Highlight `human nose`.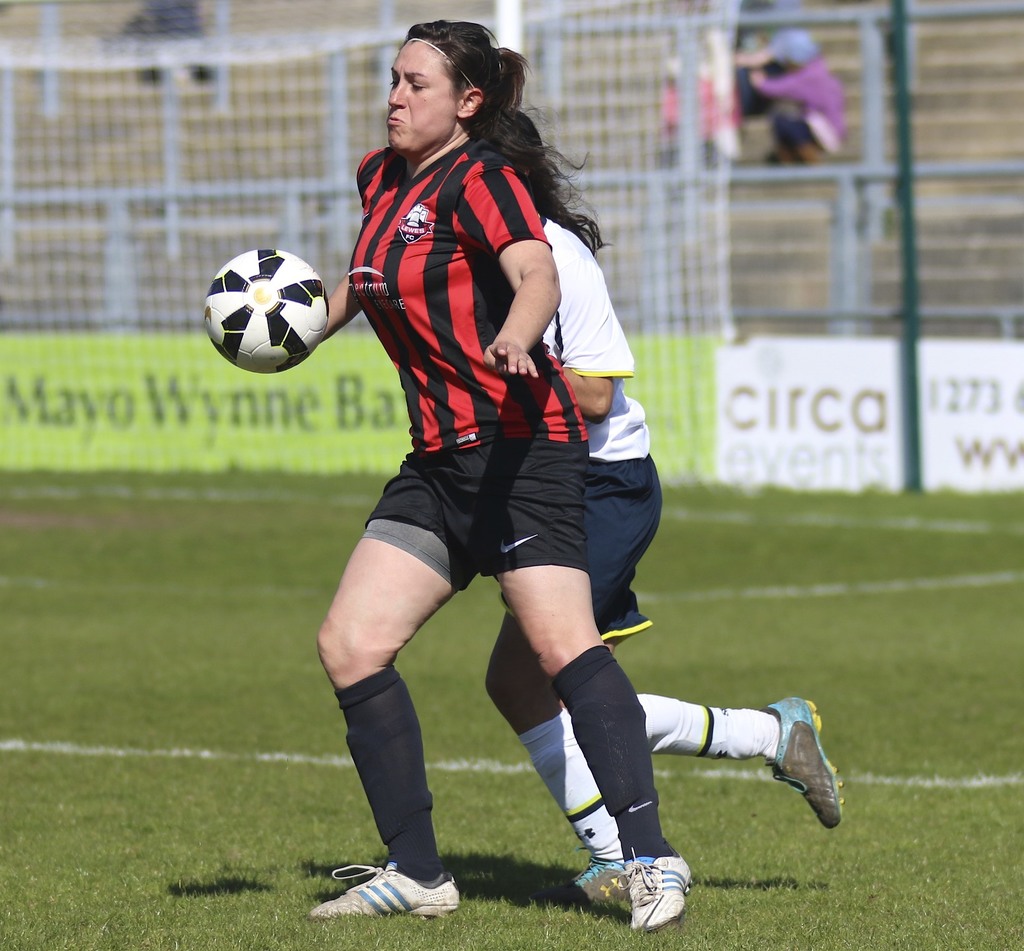
Highlighted region: <bbox>388, 77, 406, 107</bbox>.
